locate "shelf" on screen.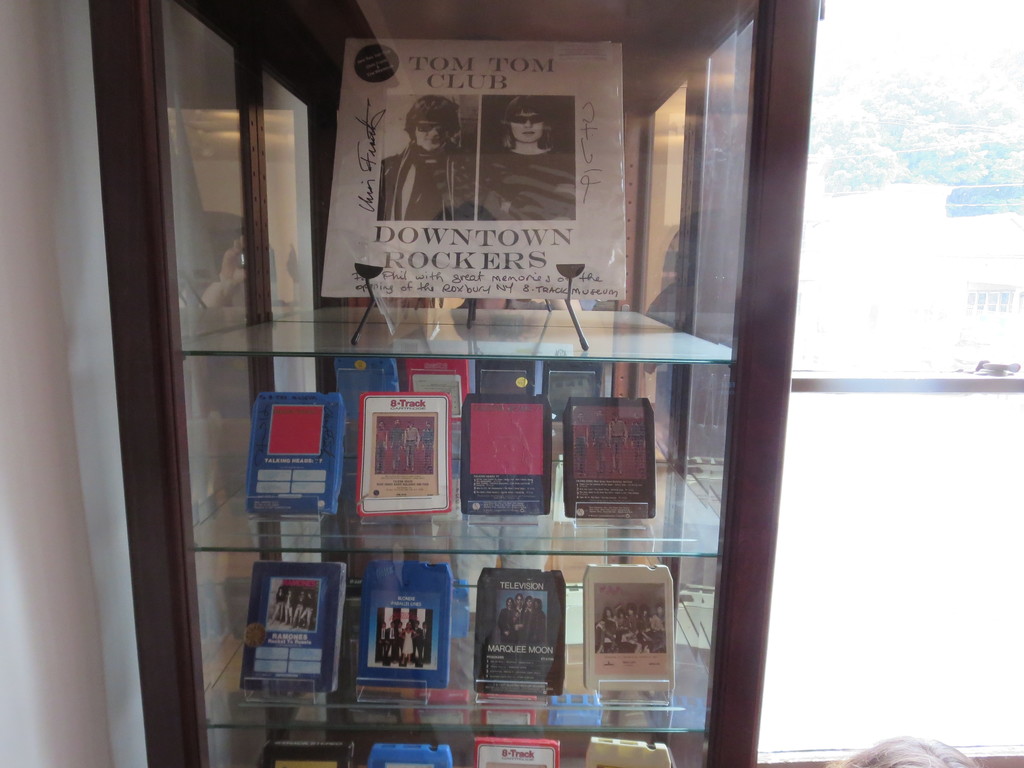
On screen at <region>83, 31, 812, 767</region>.
